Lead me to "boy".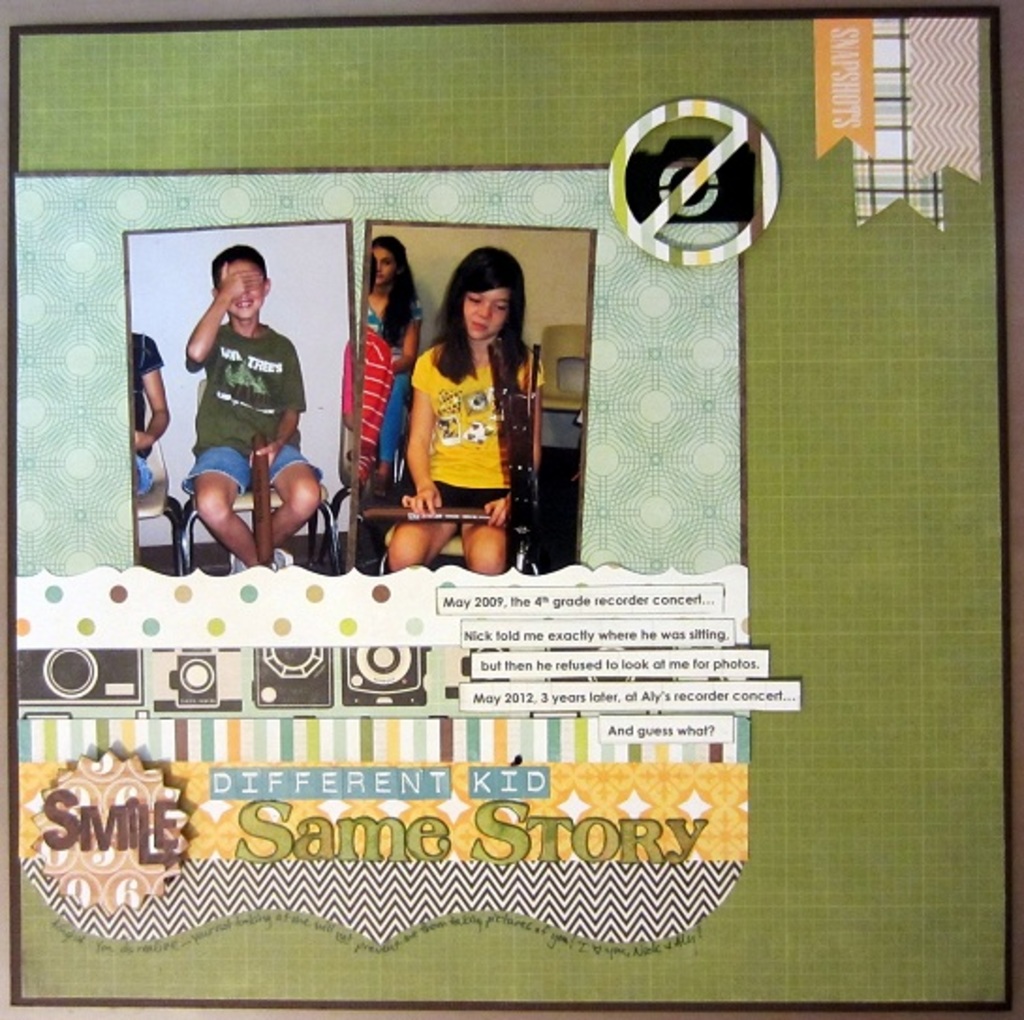
Lead to (left=180, top=240, right=325, bottom=567).
